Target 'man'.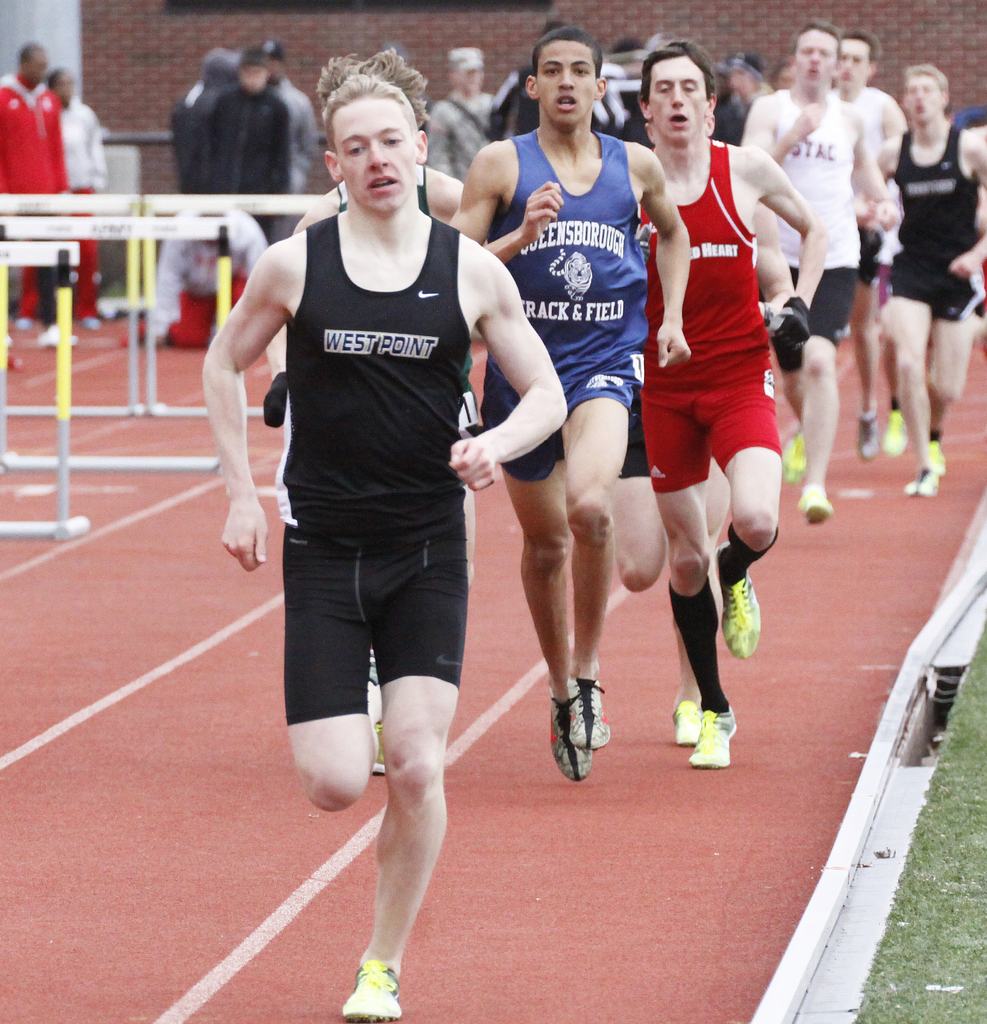
Target region: 0 40 81 358.
